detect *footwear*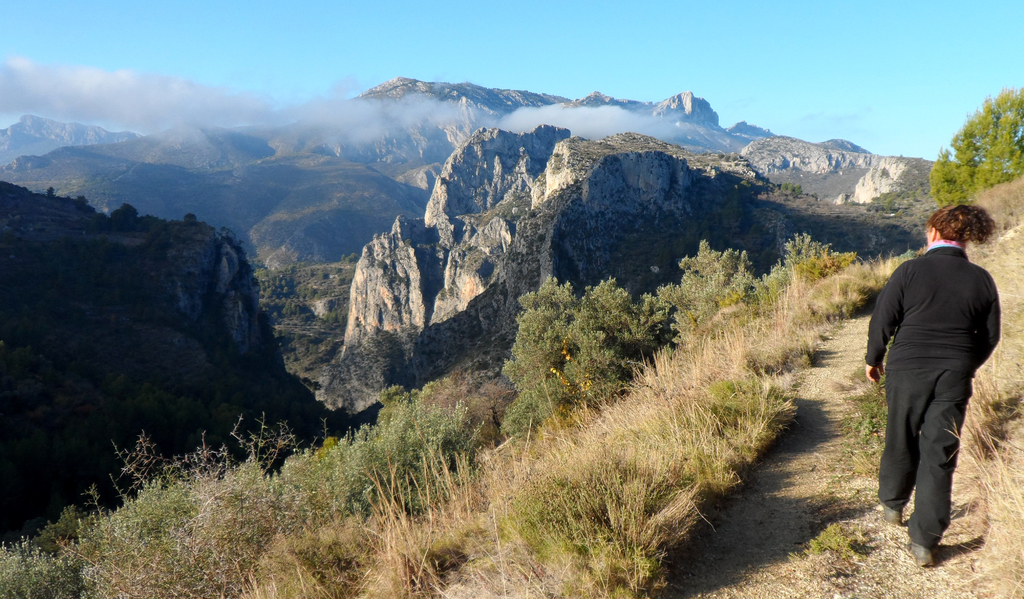
904, 540, 933, 570
